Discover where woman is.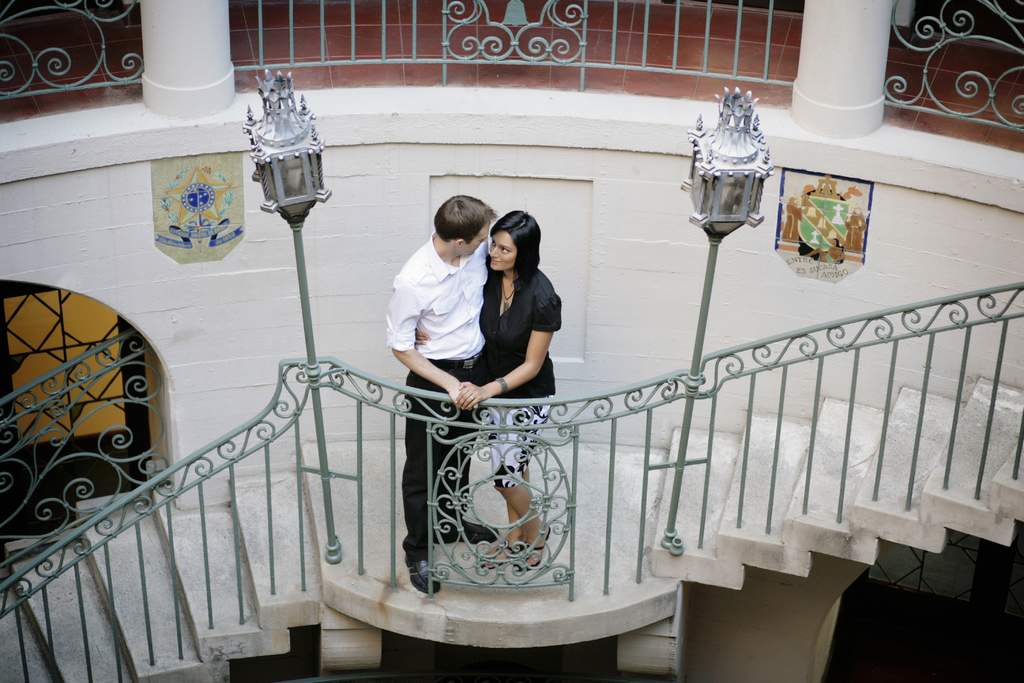
Discovered at 415:208:562:570.
